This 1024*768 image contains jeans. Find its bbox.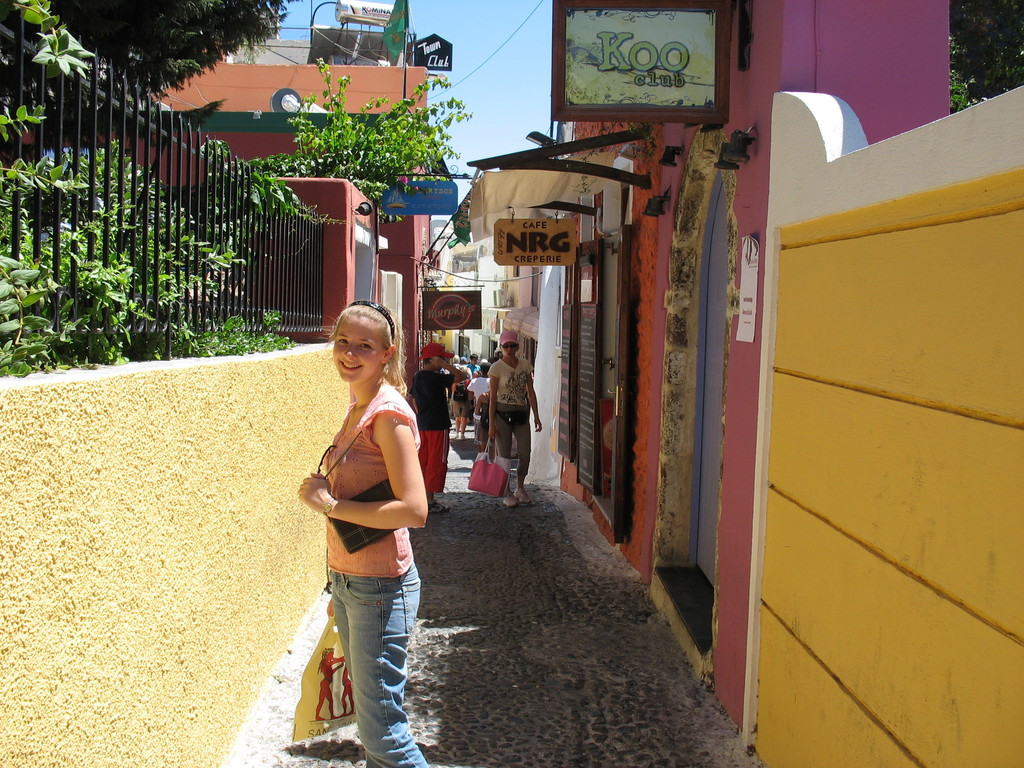
(310,561,419,762).
